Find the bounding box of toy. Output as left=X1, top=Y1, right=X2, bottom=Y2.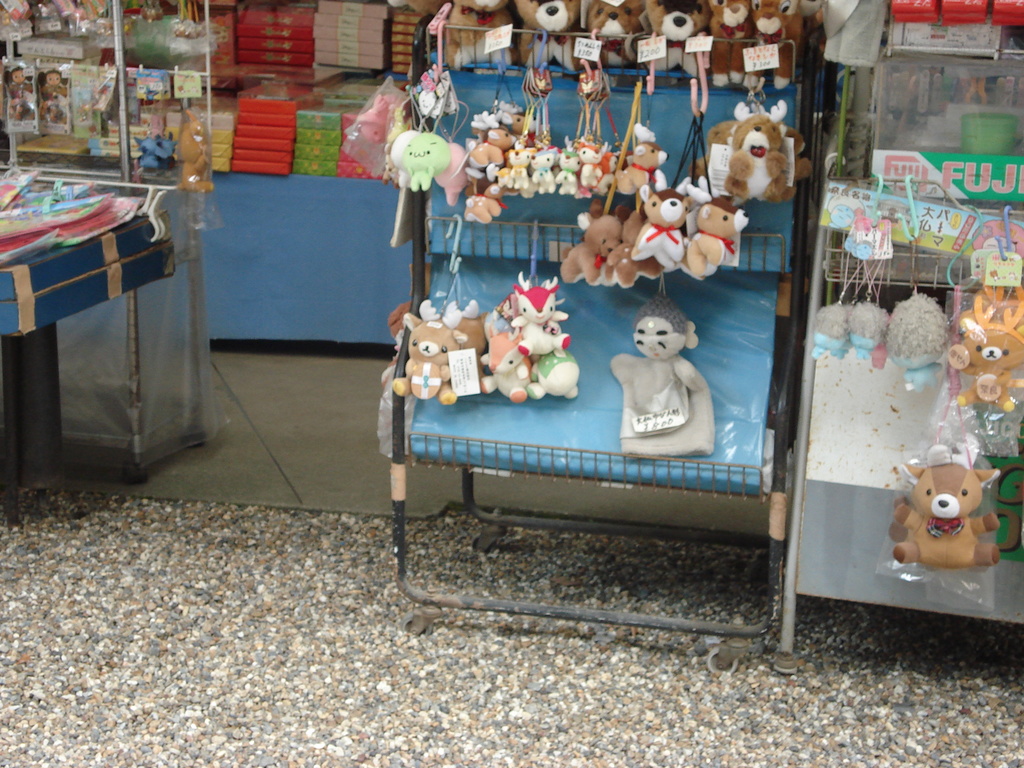
left=728, top=102, right=785, bottom=198.
